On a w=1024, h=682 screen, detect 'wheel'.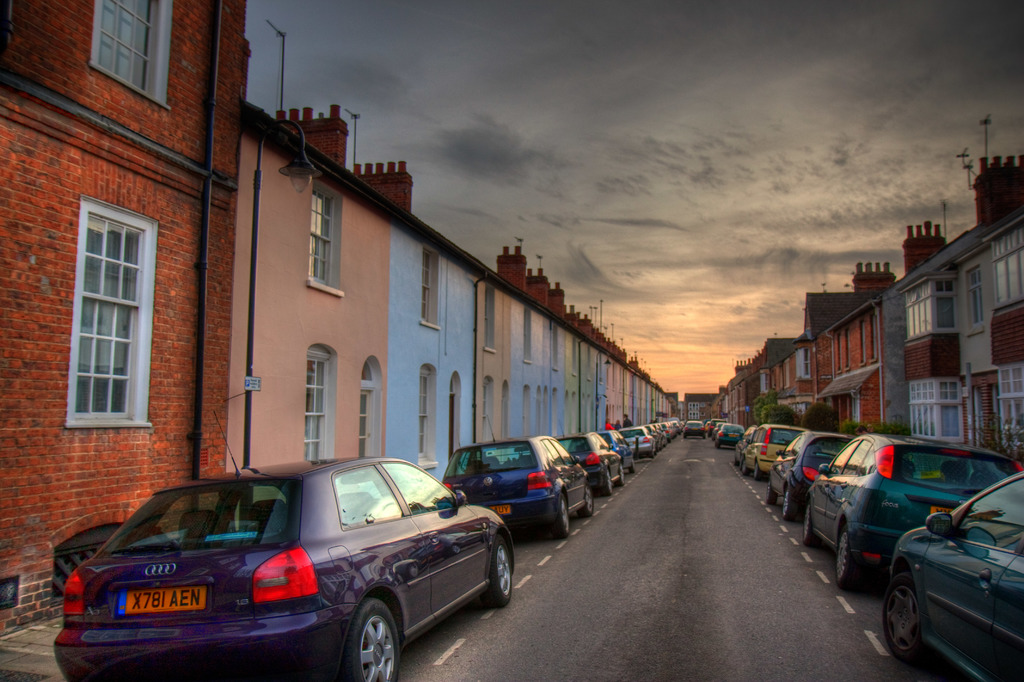
box(484, 539, 511, 607).
